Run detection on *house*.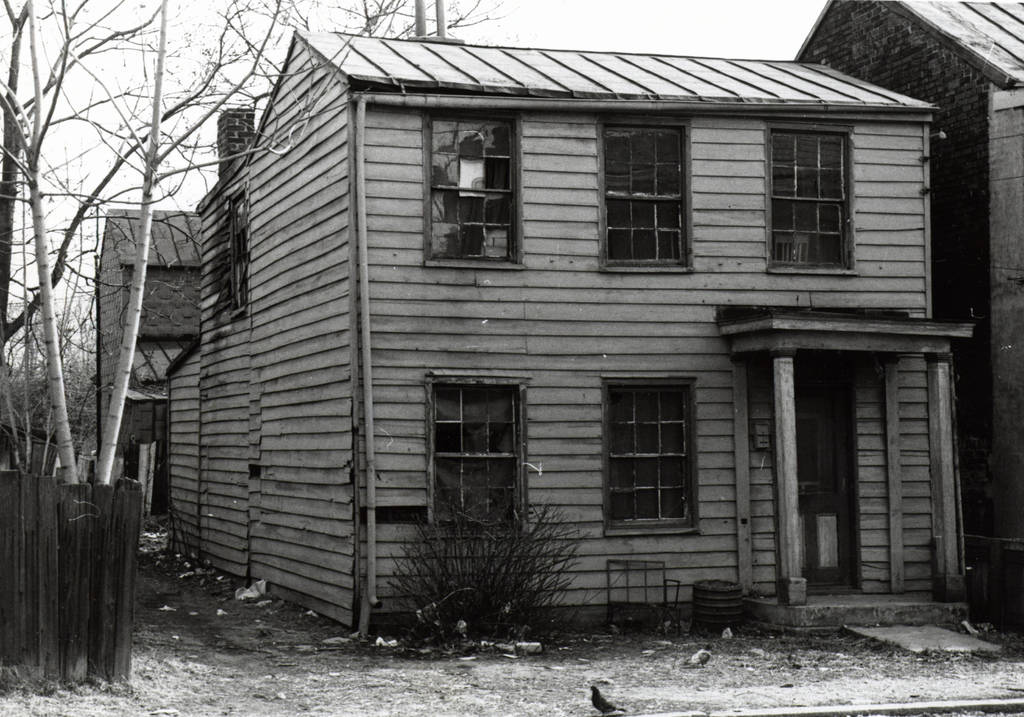
Result: 789,0,1023,632.
